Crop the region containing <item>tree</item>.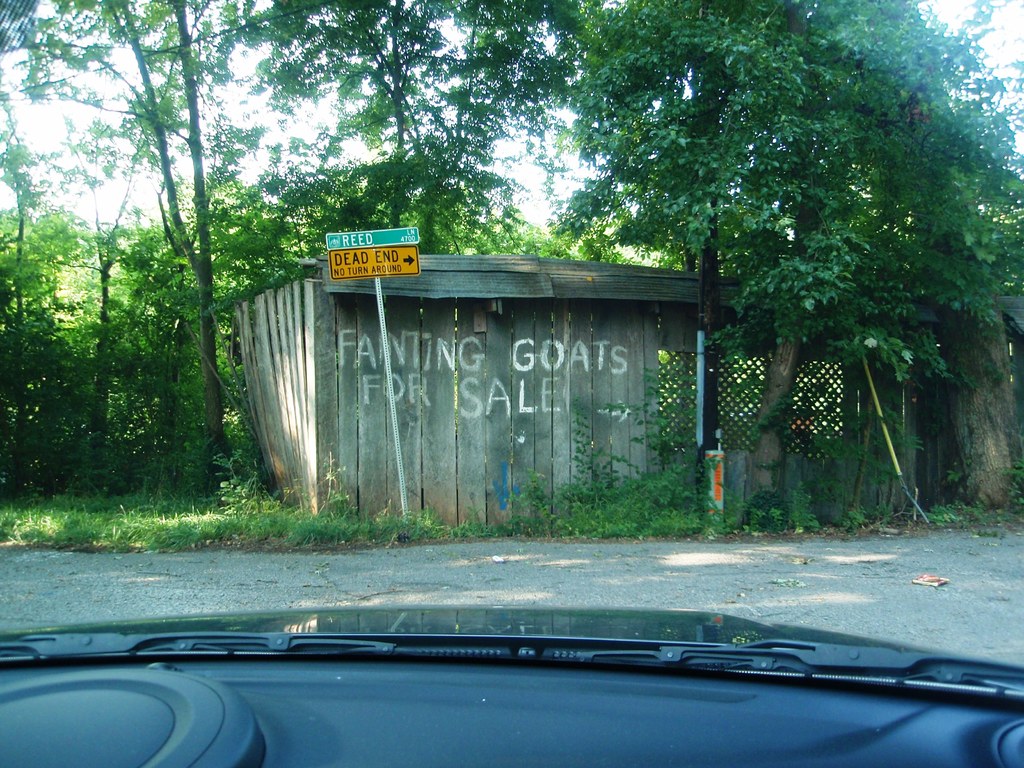
Crop region: region(0, 1, 337, 456).
